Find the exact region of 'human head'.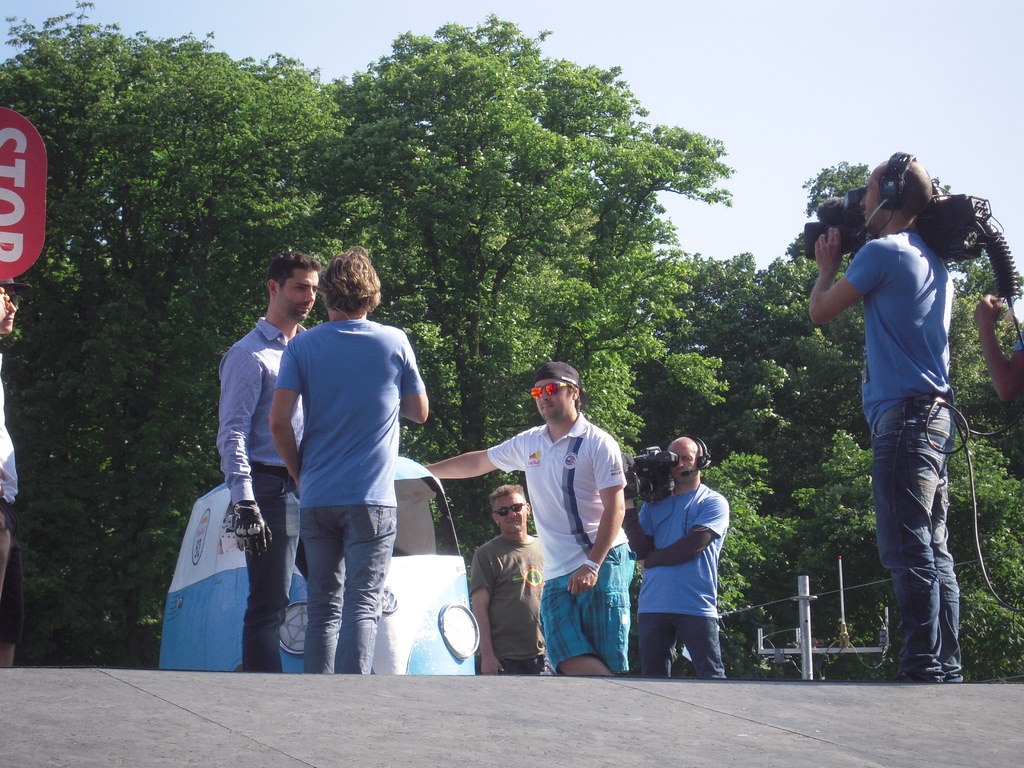
Exact region: [489,484,530,536].
